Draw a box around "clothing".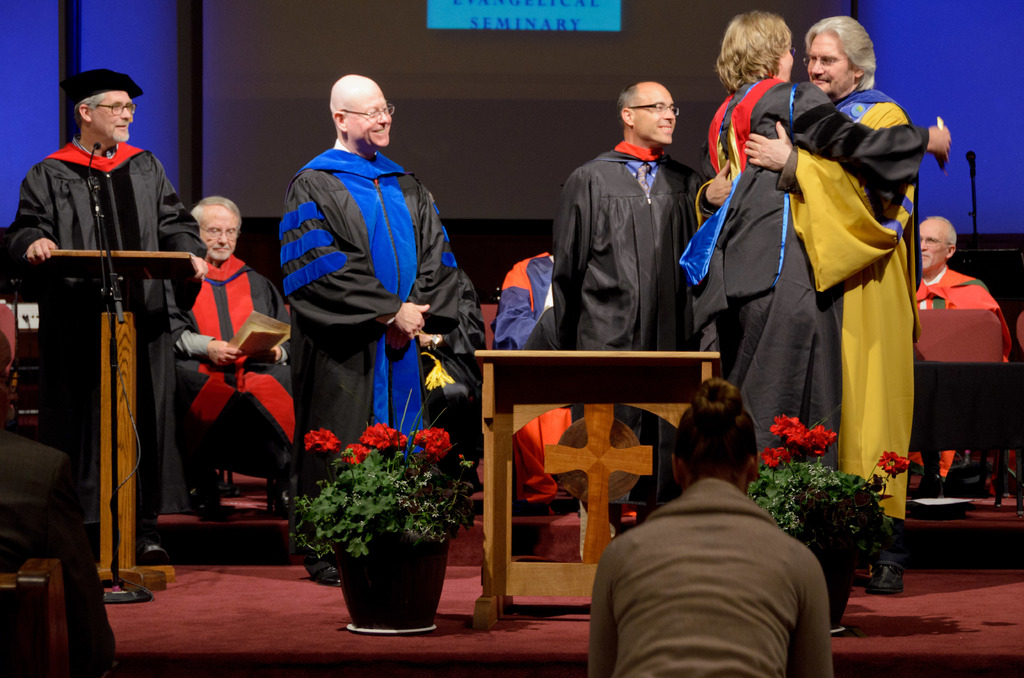
bbox=[584, 482, 833, 677].
